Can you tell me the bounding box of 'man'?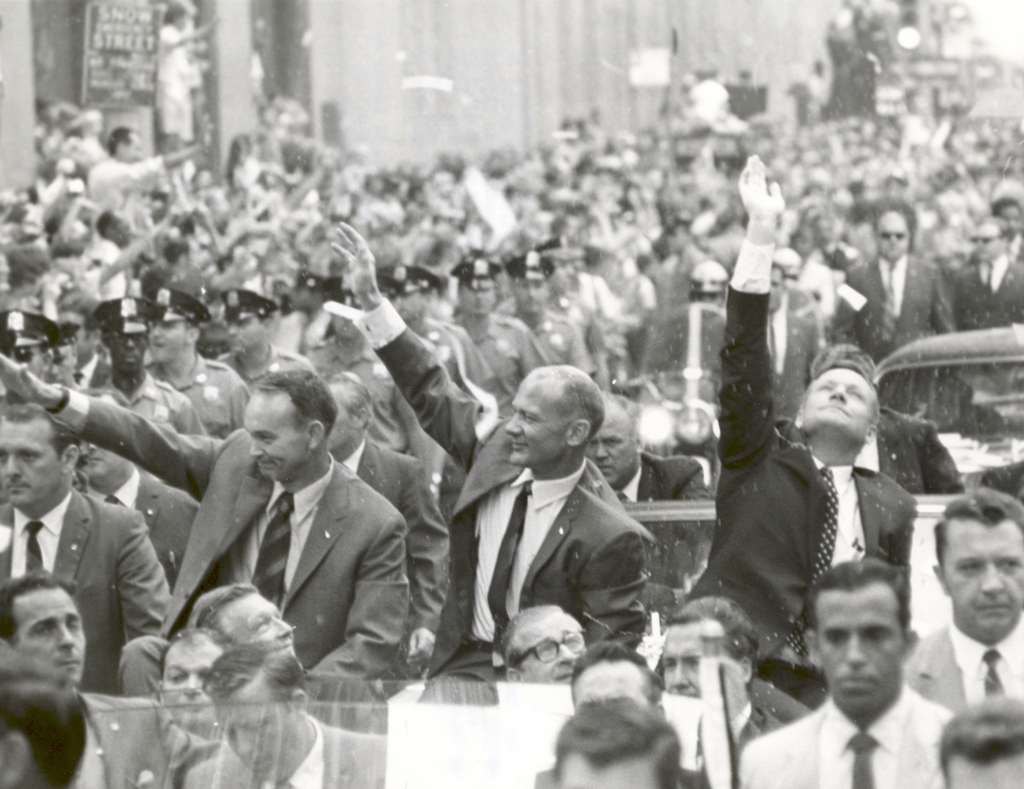
x1=545, y1=232, x2=599, y2=392.
